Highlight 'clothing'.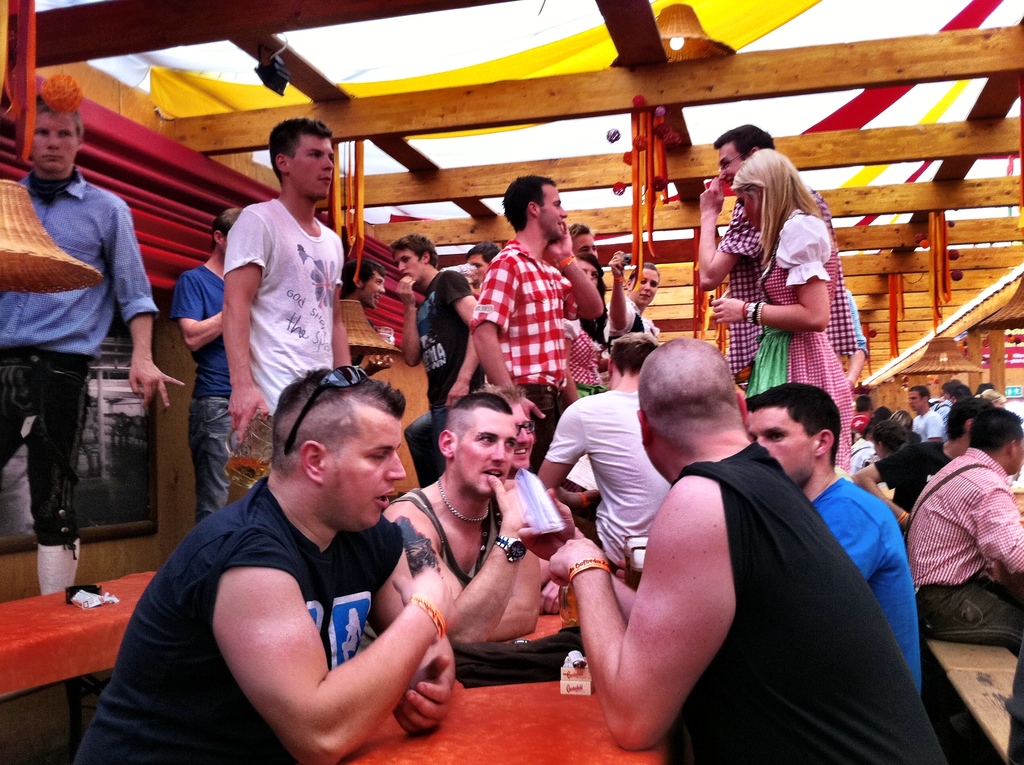
Highlighted region: (left=602, top=285, right=656, bottom=347).
